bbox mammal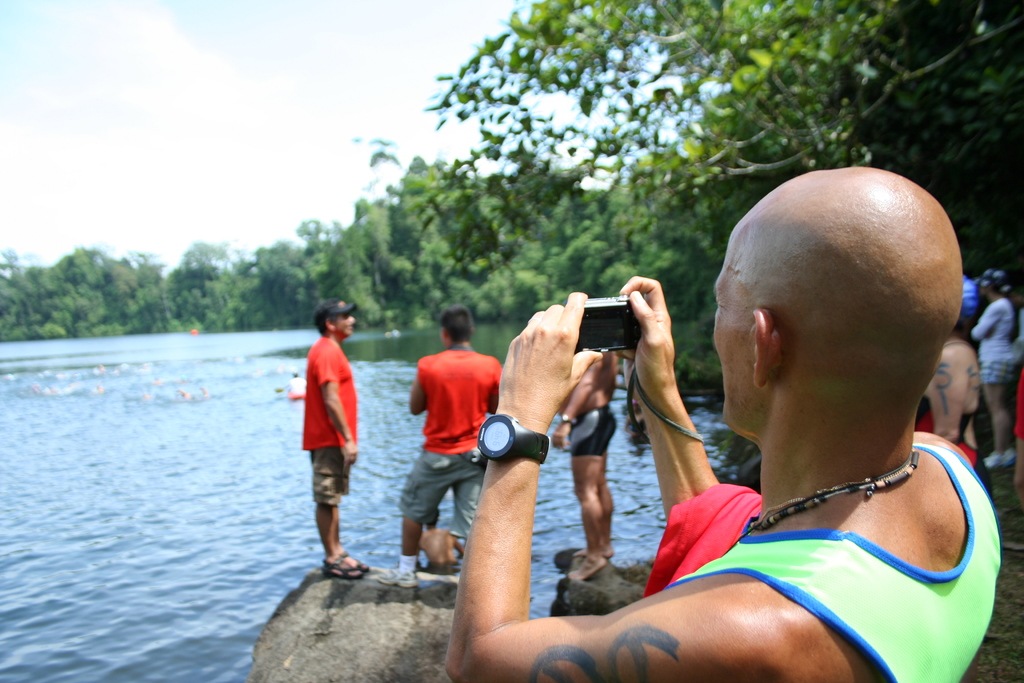
Rect(445, 163, 1004, 682)
